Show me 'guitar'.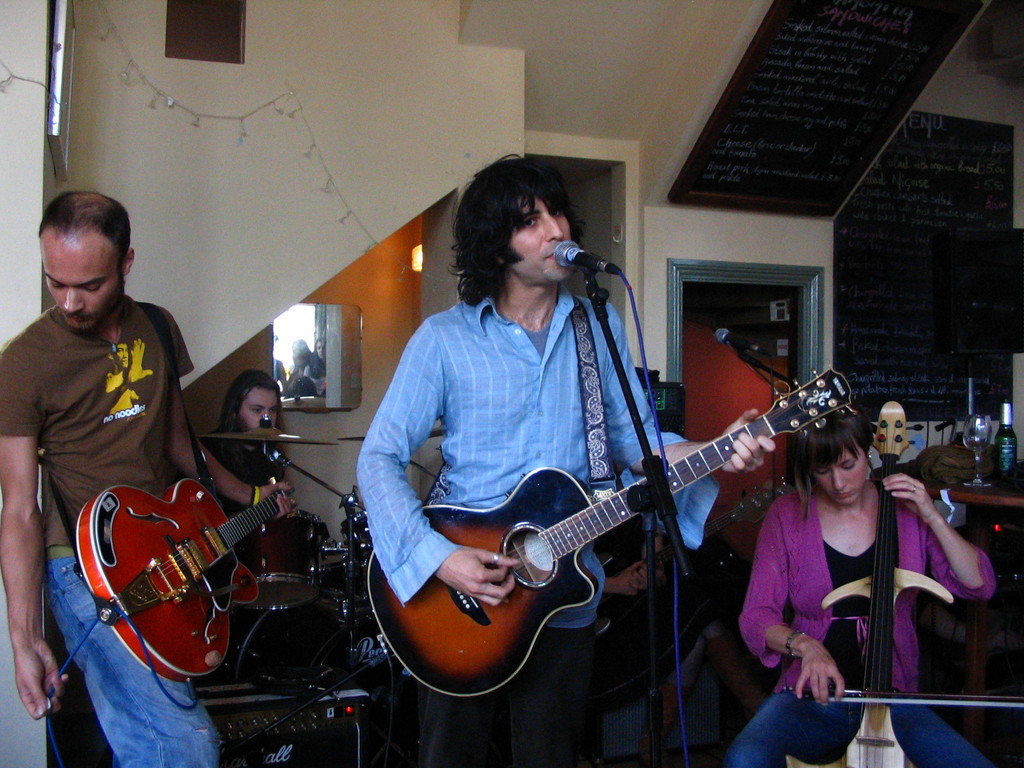
'guitar' is here: <region>75, 479, 304, 686</region>.
